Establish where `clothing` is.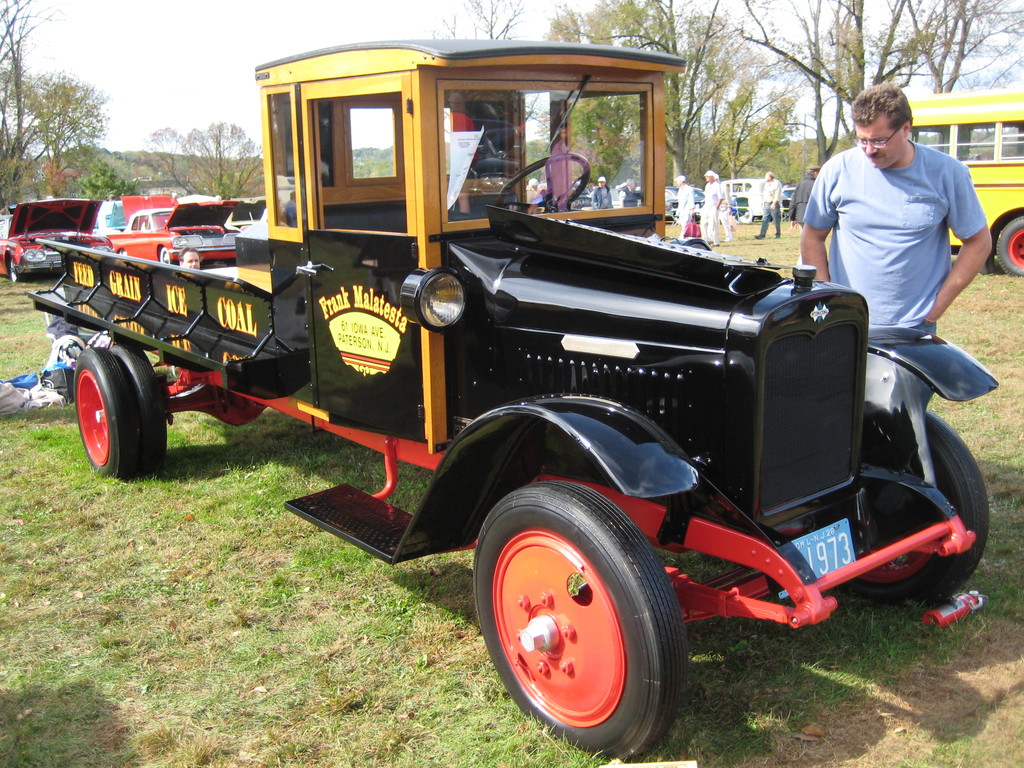
Established at [left=702, top=180, right=726, bottom=249].
